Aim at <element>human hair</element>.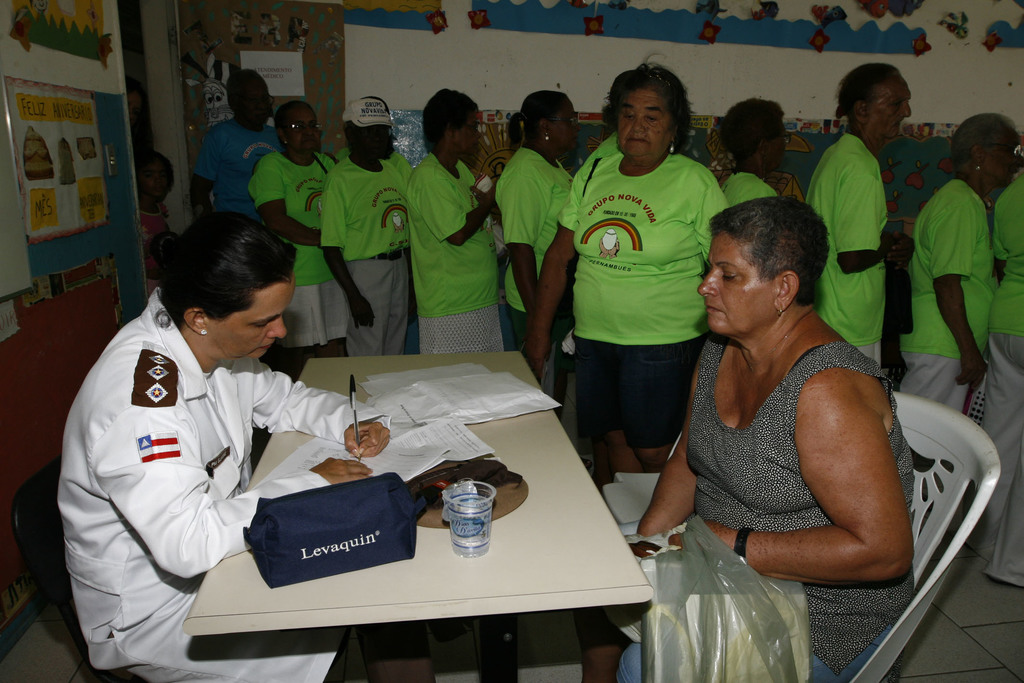
Aimed at (x1=275, y1=100, x2=311, y2=137).
